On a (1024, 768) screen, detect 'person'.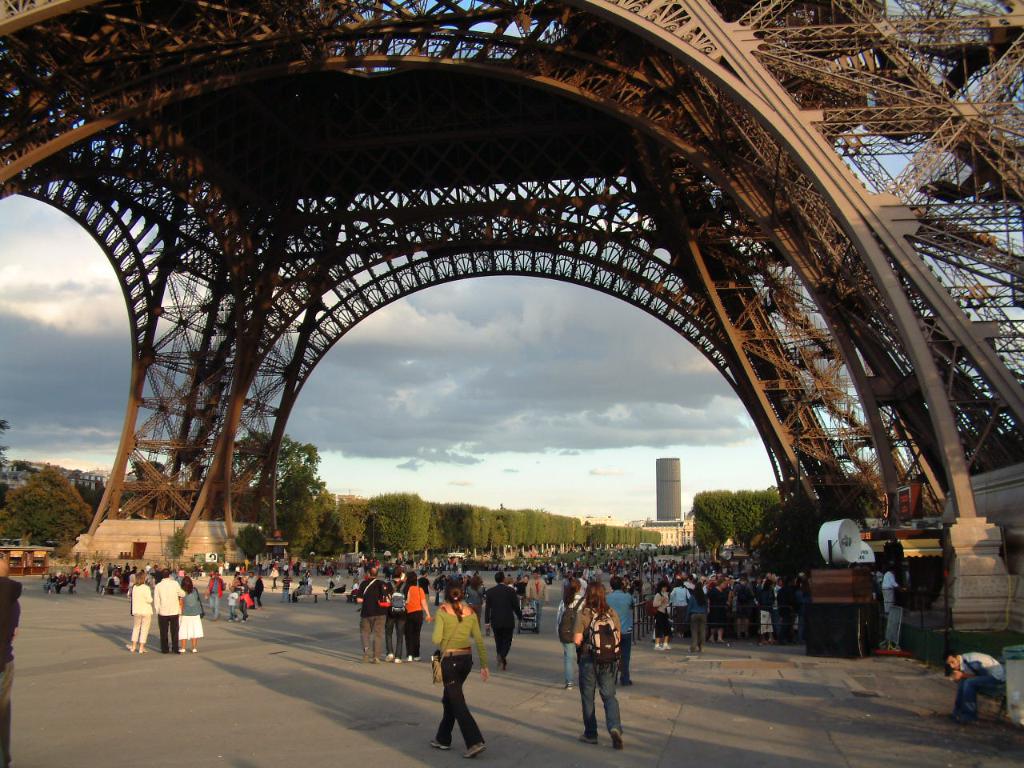
355/564/385/662.
